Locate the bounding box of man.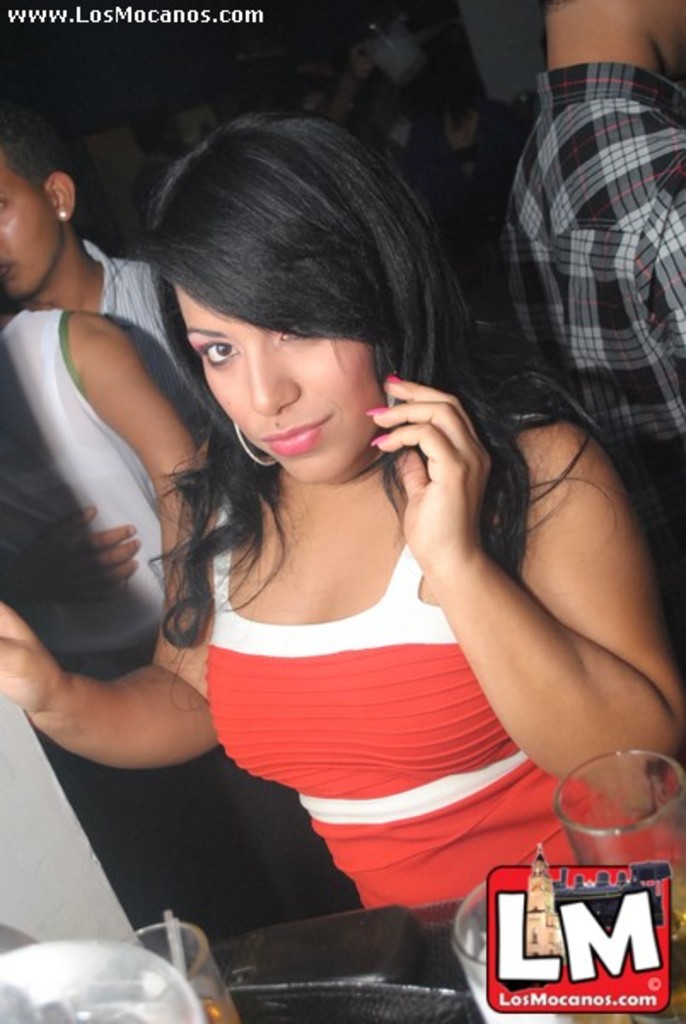
Bounding box: <bbox>497, 0, 684, 640</bbox>.
